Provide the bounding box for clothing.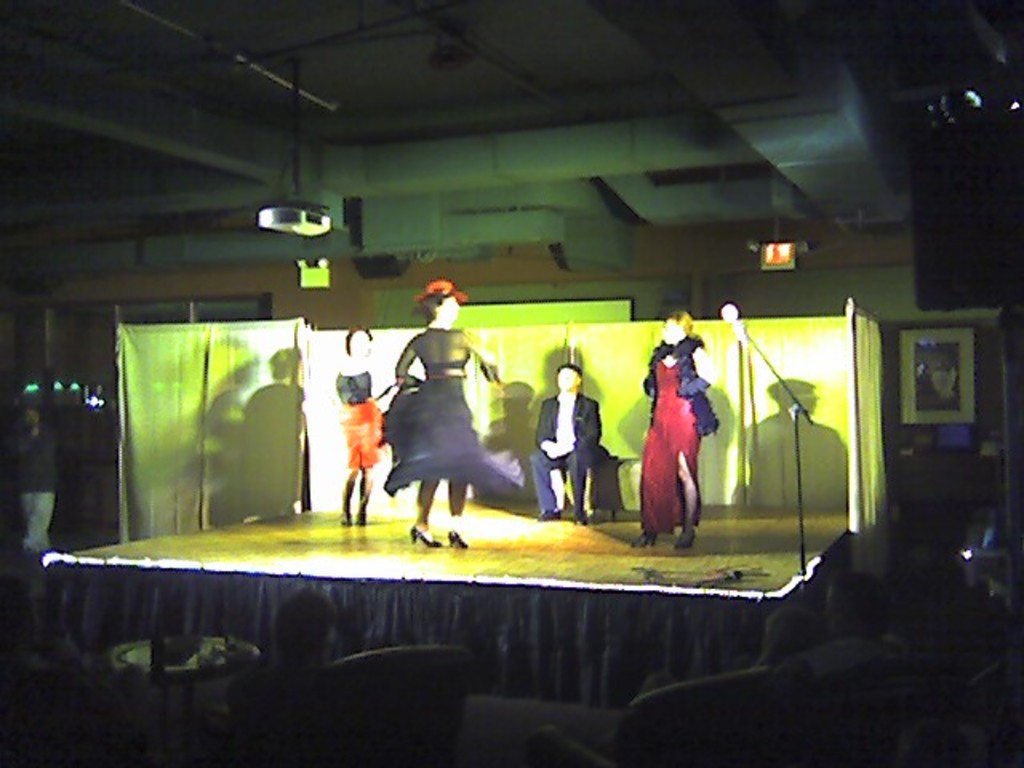
select_region(226, 653, 315, 742).
